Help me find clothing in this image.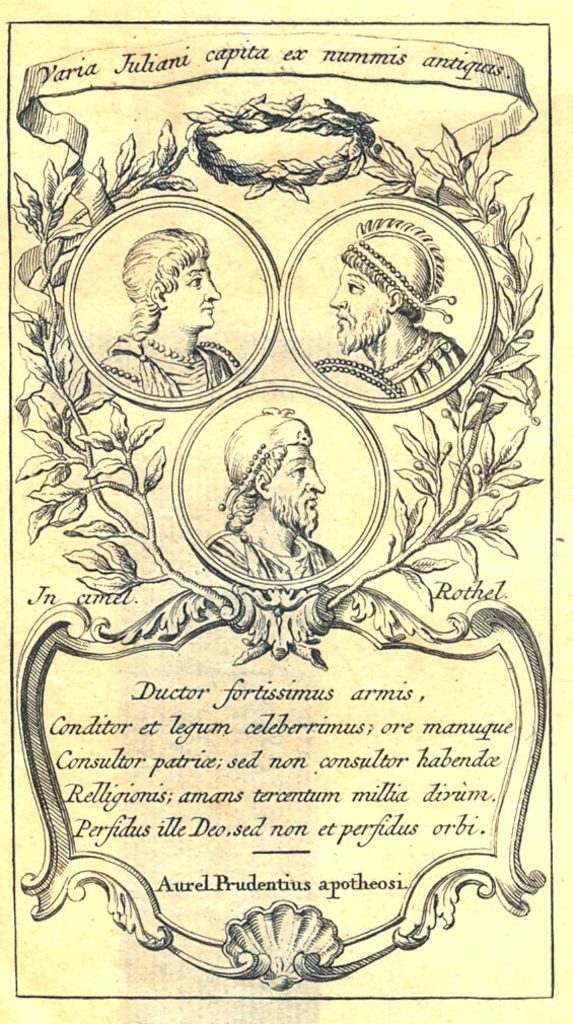
Found it: {"left": 317, "top": 325, "right": 467, "bottom": 403}.
